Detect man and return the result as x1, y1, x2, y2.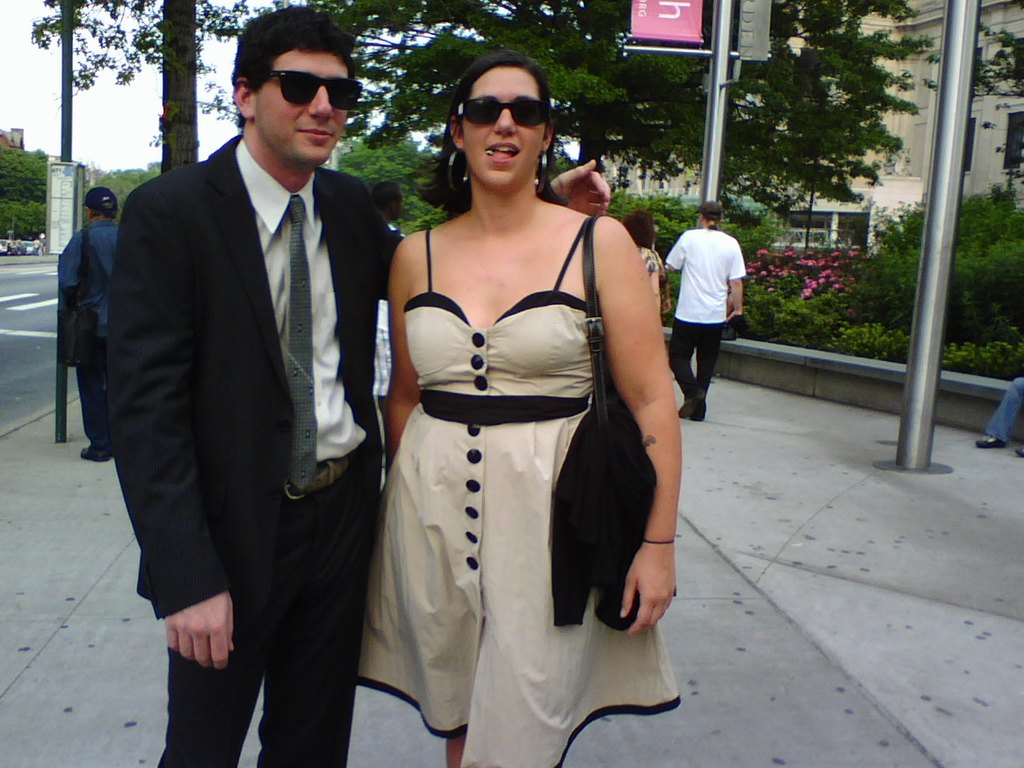
56, 185, 122, 461.
